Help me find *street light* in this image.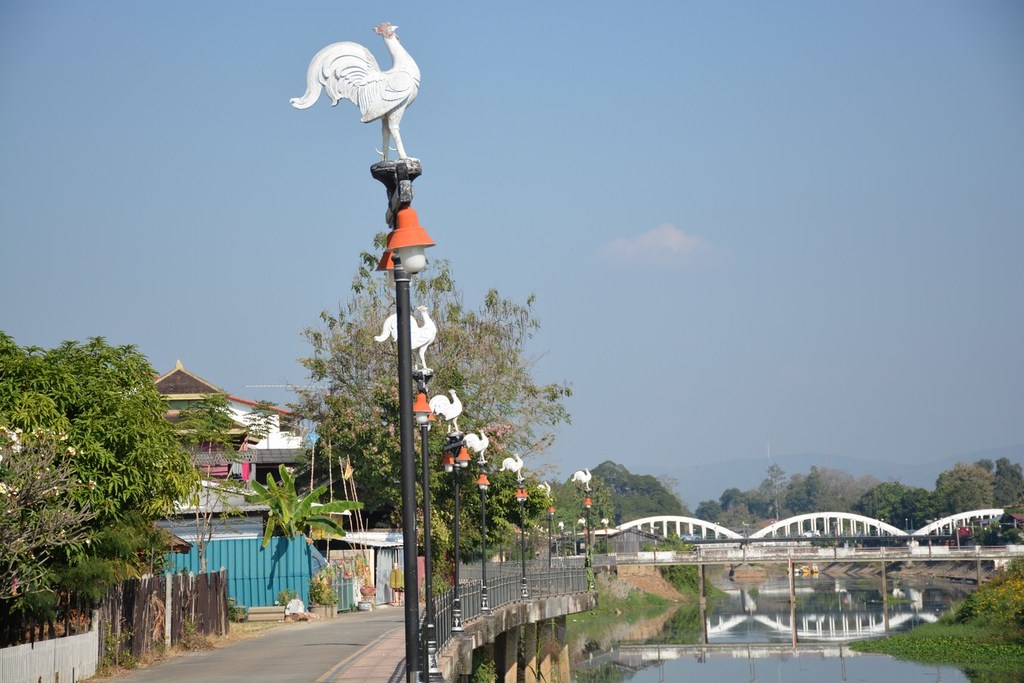
Found it: {"left": 602, "top": 515, "right": 611, "bottom": 560}.
